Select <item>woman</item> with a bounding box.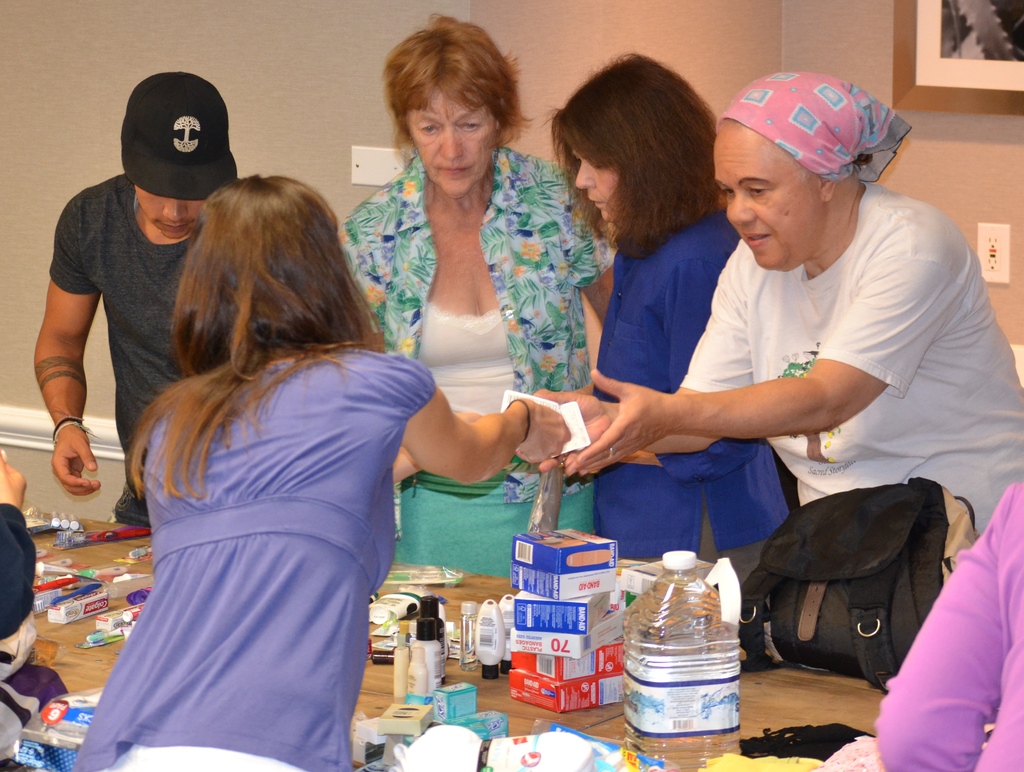
76, 170, 571, 771.
